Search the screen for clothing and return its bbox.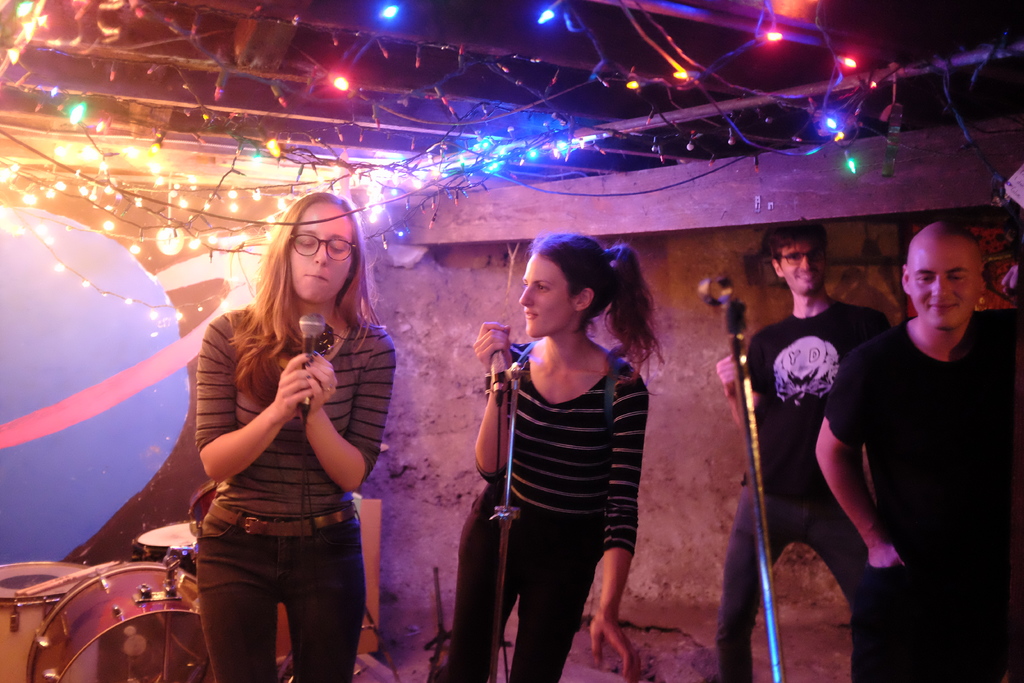
Found: region(722, 300, 904, 682).
